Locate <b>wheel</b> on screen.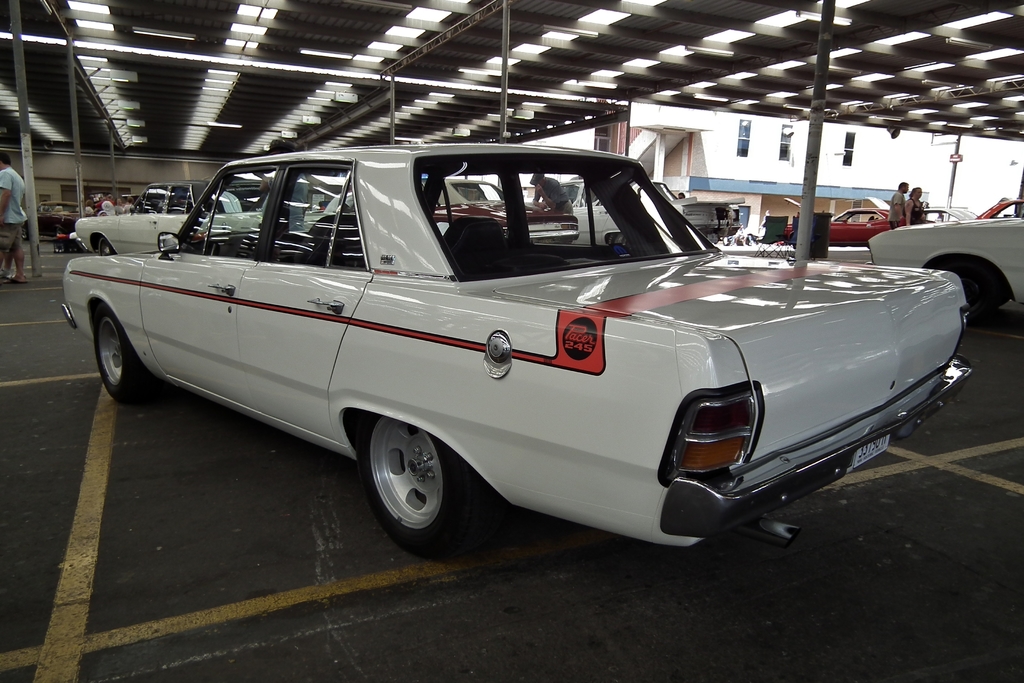
On screen at 948 263 995 324.
